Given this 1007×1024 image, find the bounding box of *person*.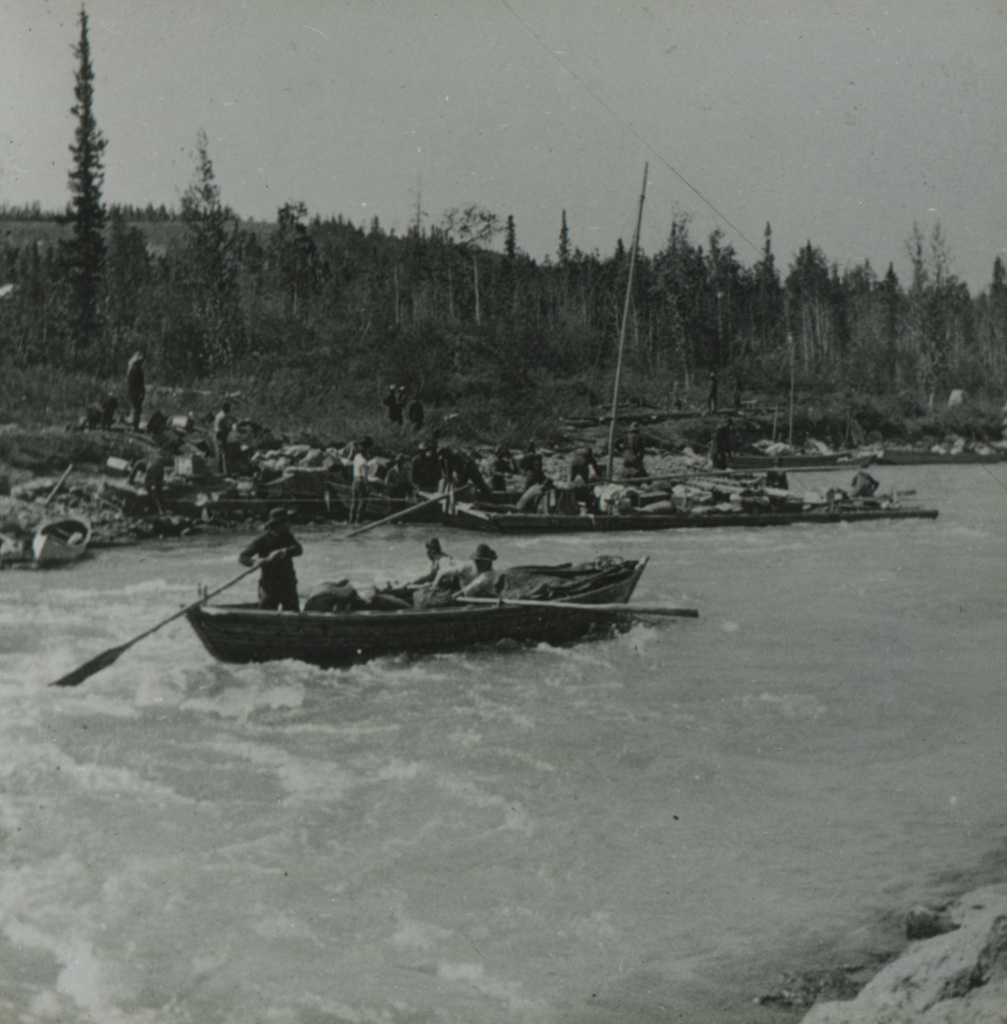
region(347, 444, 365, 526).
